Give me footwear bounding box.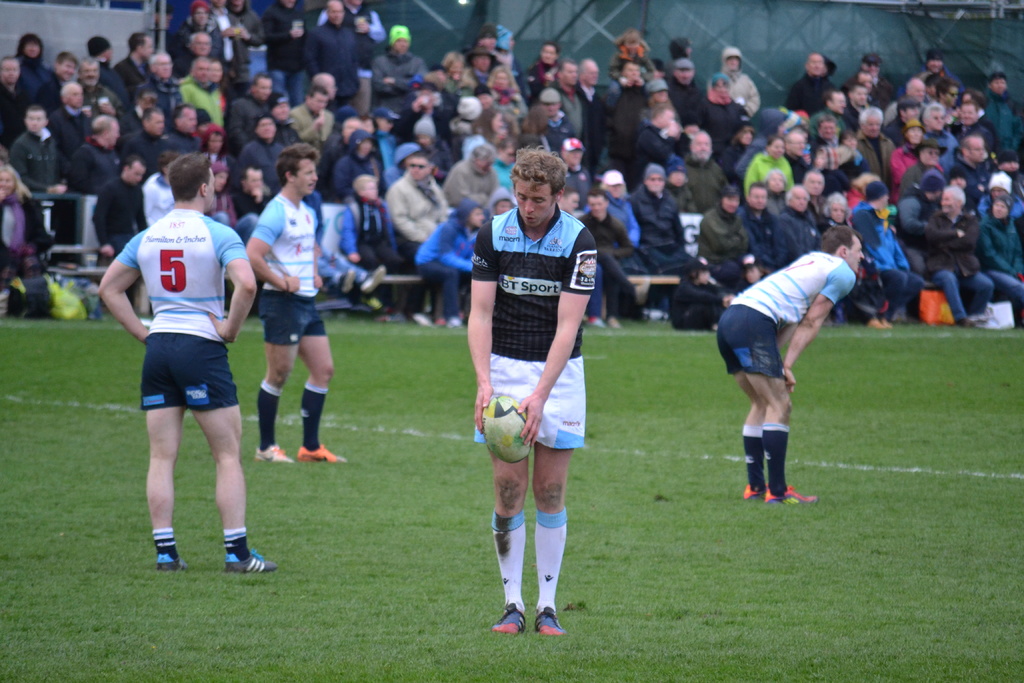
x1=223 y1=550 x2=280 y2=574.
